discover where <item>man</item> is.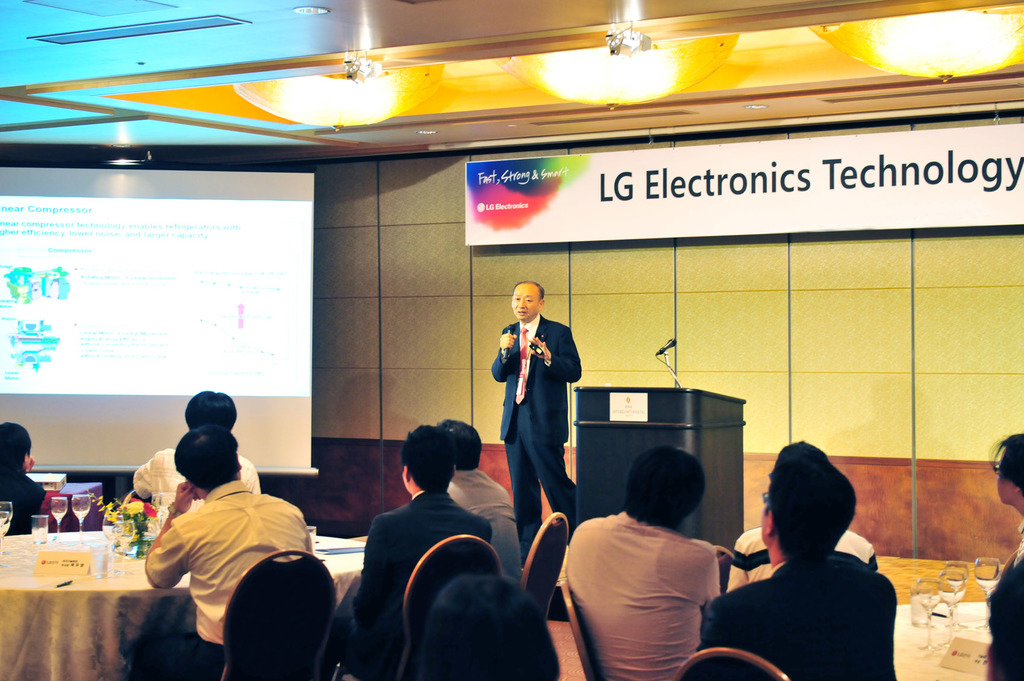
Discovered at pyautogui.locateOnScreen(430, 415, 525, 587).
